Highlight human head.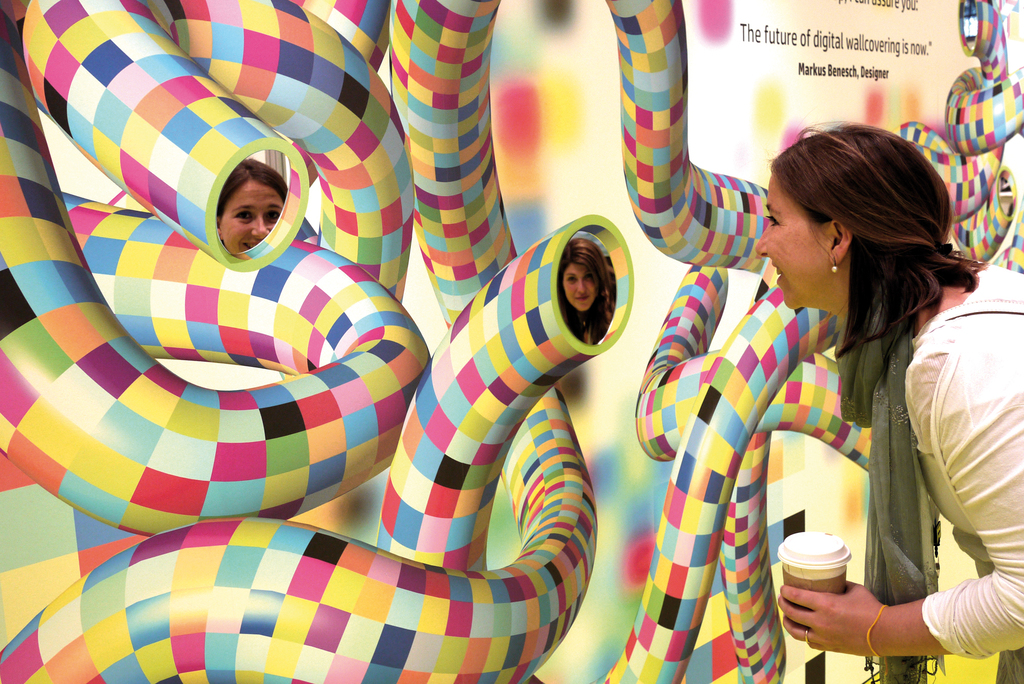
Highlighted region: (left=561, top=236, right=605, bottom=311).
